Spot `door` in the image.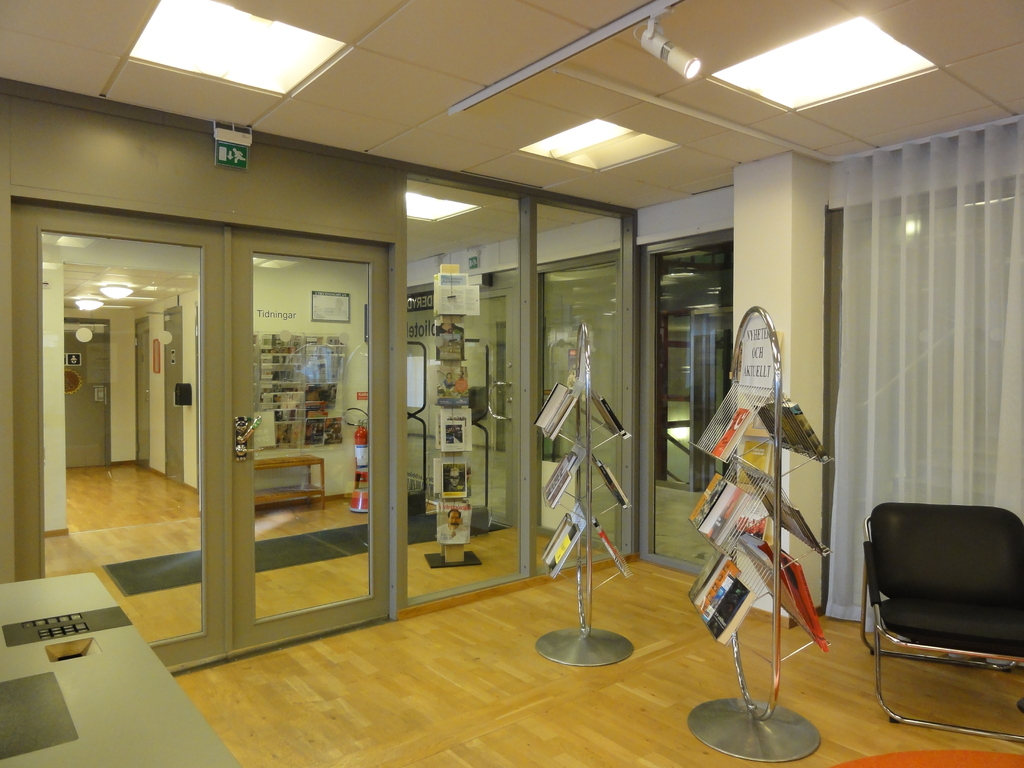
`door` found at box=[12, 191, 238, 666].
